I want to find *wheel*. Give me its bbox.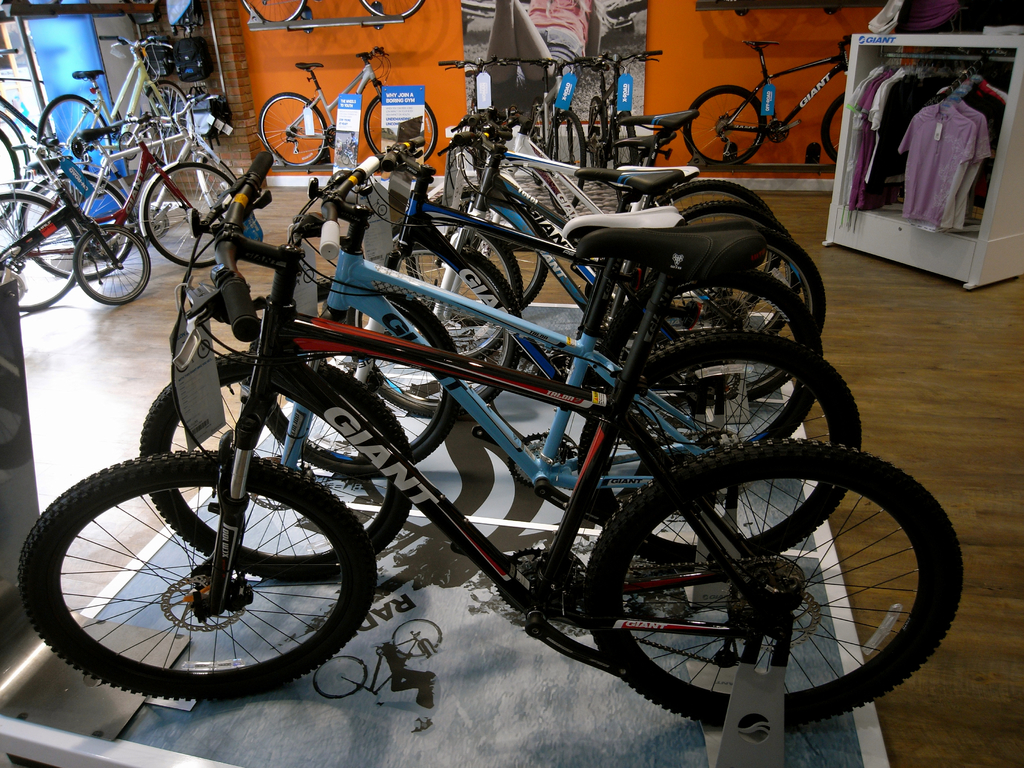
Rect(312, 655, 369, 698).
